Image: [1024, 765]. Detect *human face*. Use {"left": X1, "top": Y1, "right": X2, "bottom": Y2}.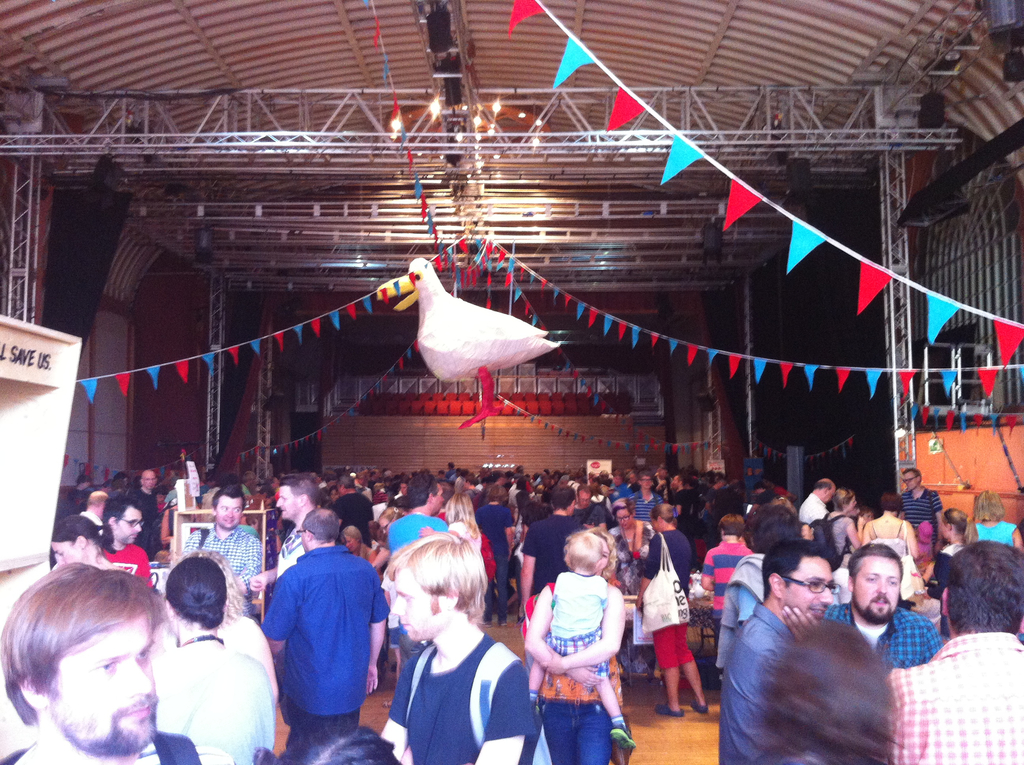
{"left": 218, "top": 494, "right": 242, "bottom": 529}.
